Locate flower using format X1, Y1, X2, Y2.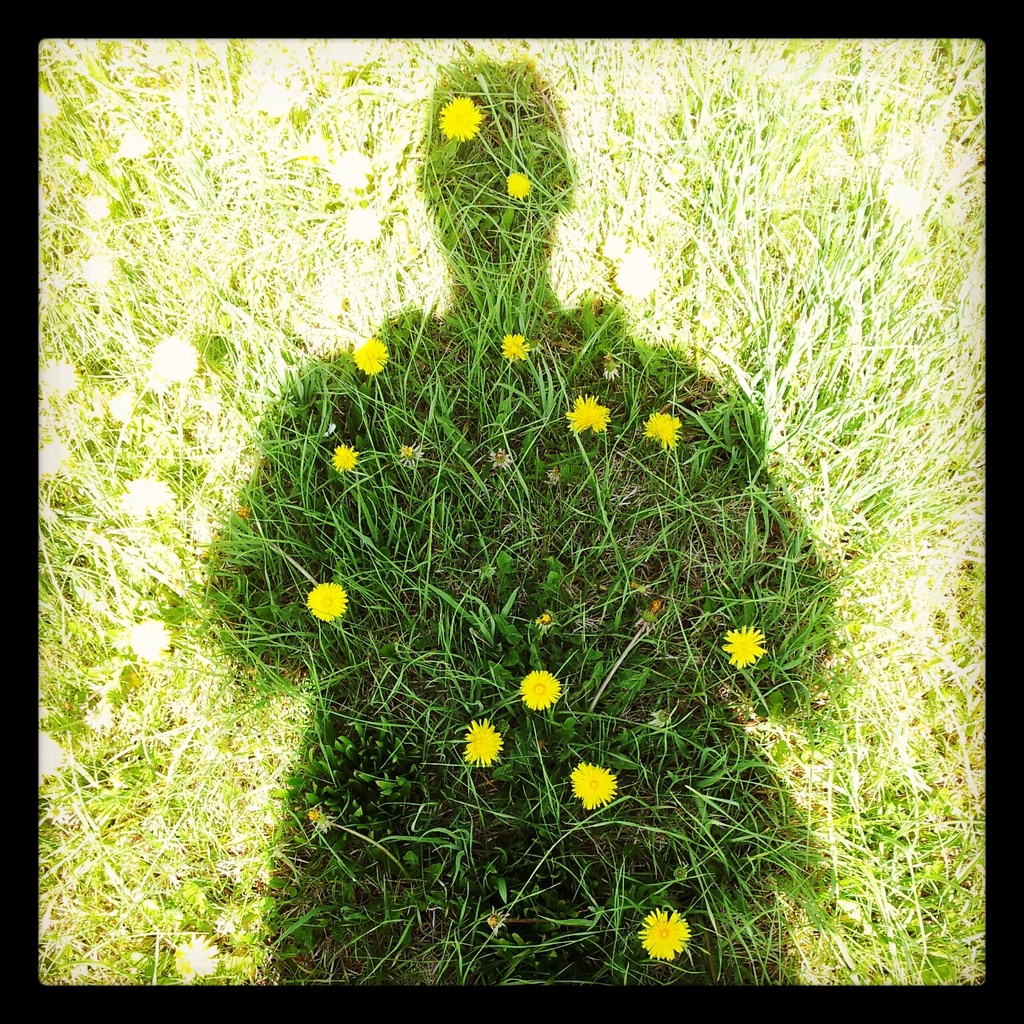
123, 615, 171, 667.
